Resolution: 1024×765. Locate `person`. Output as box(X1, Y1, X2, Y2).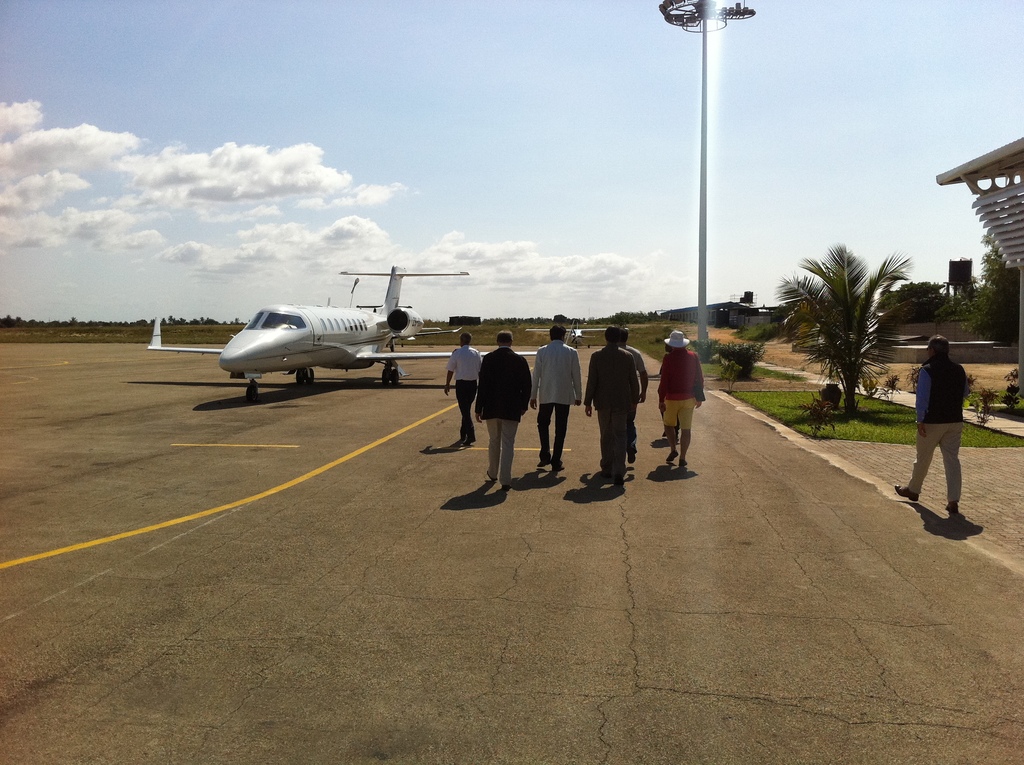
box(473, 328, 531, 490).
